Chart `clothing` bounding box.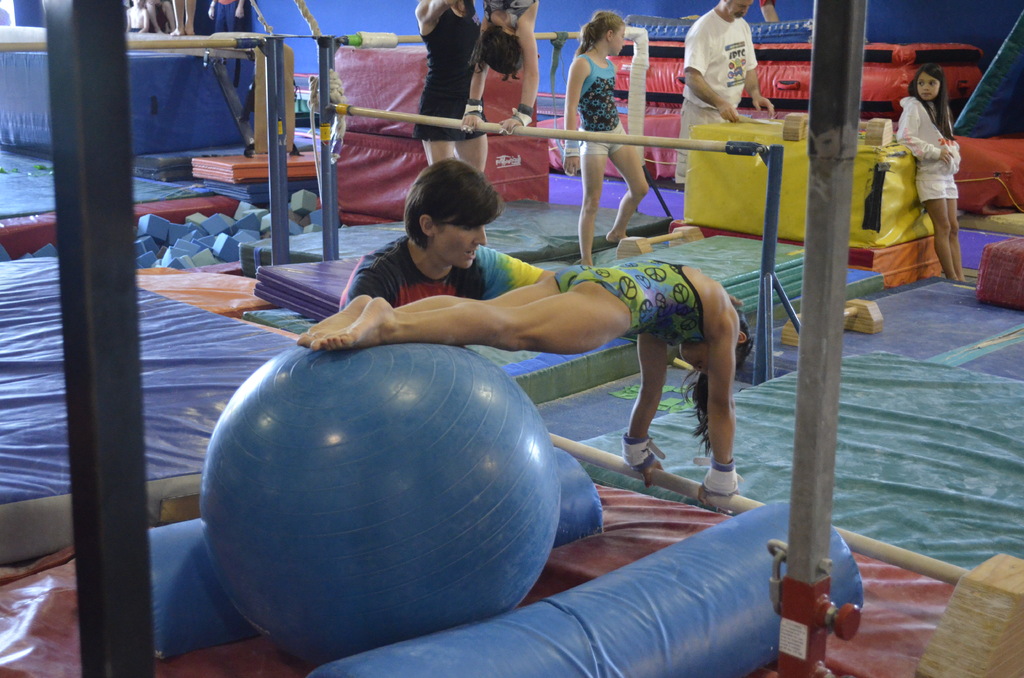
Charted: {"left": 145, "top": 4, "right": 168, "bottom": 35}.
